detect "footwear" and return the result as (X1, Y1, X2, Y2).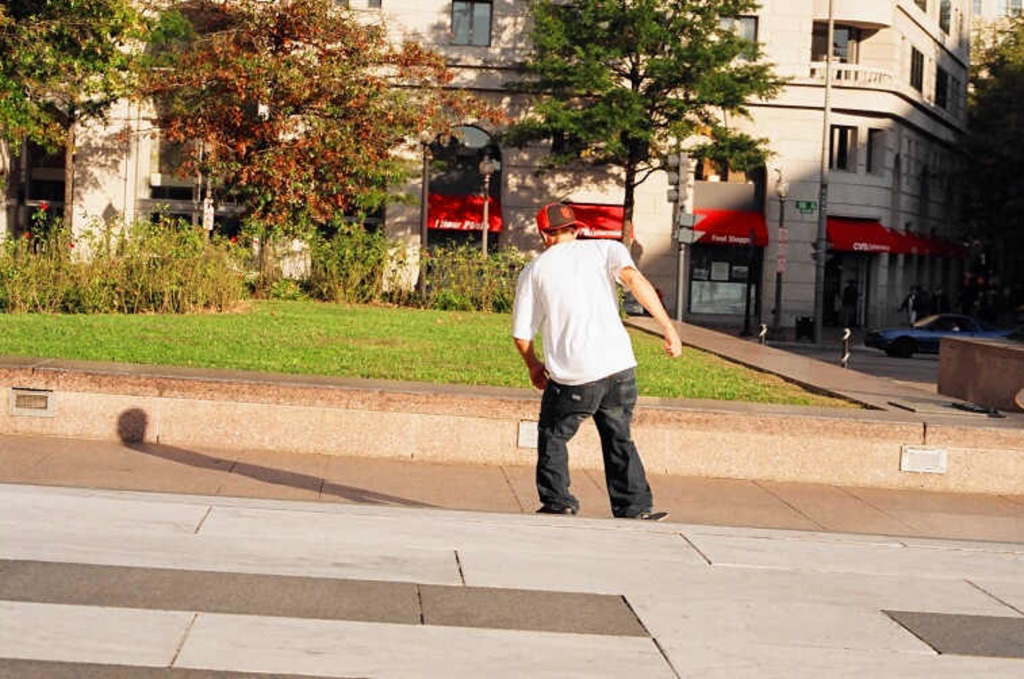
(536, 506, 572, 514).
